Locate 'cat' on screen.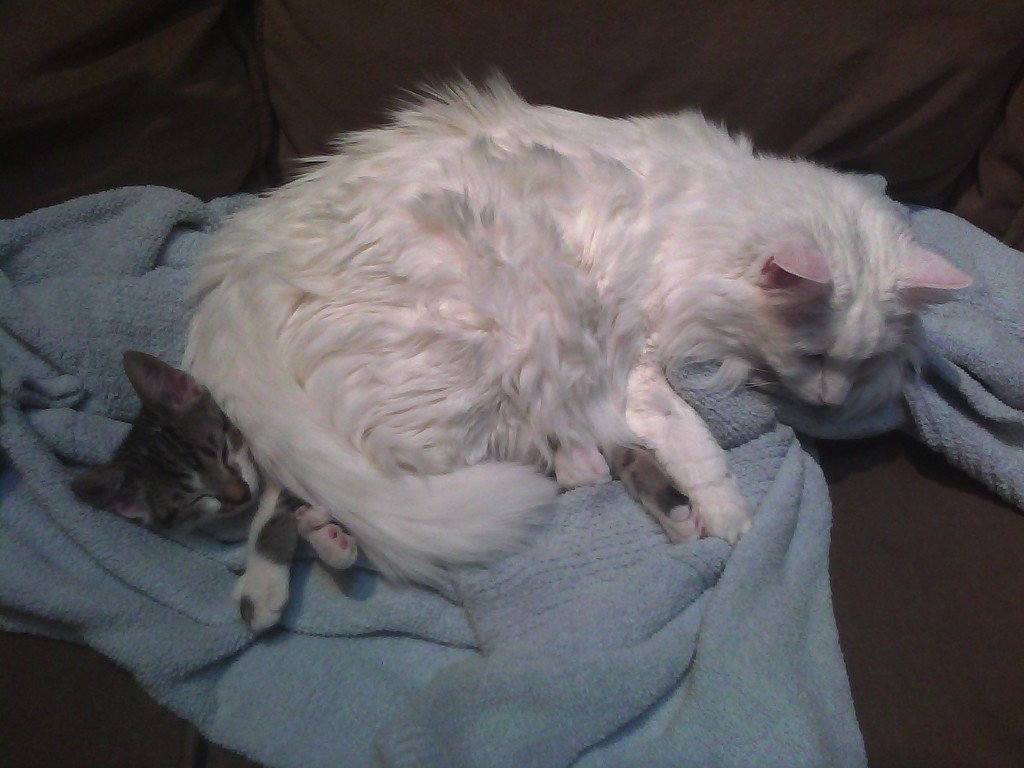
On screen at 74, 348, 708, 635.
